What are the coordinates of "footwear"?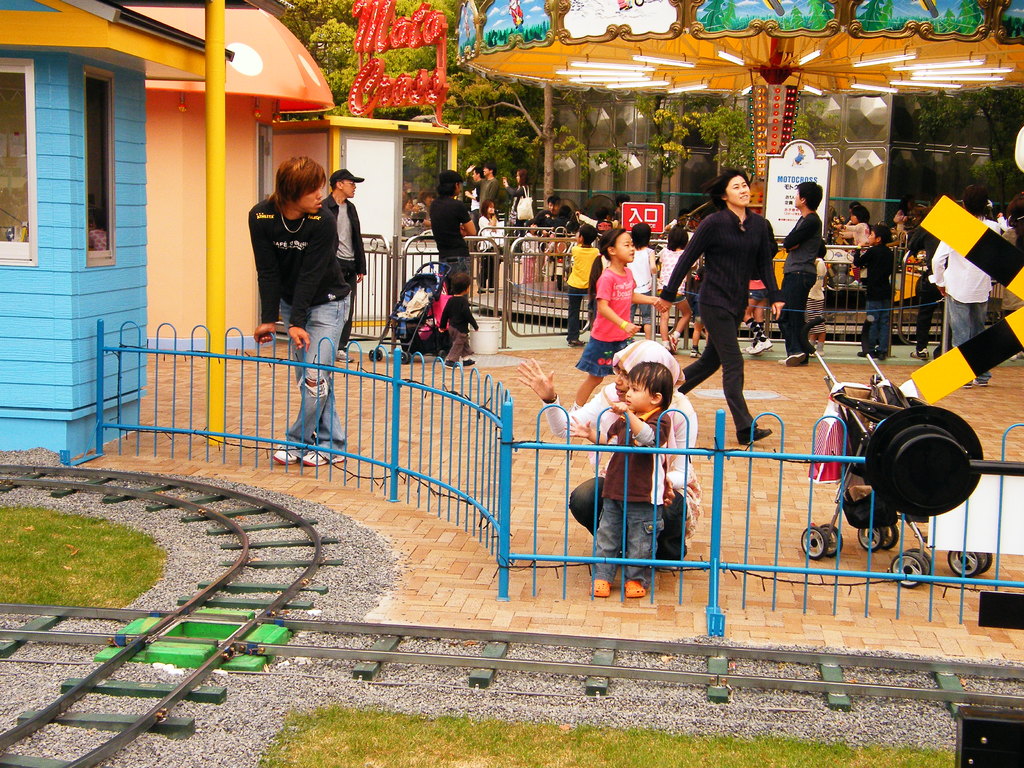
locate(595, 579, 609, 596).
